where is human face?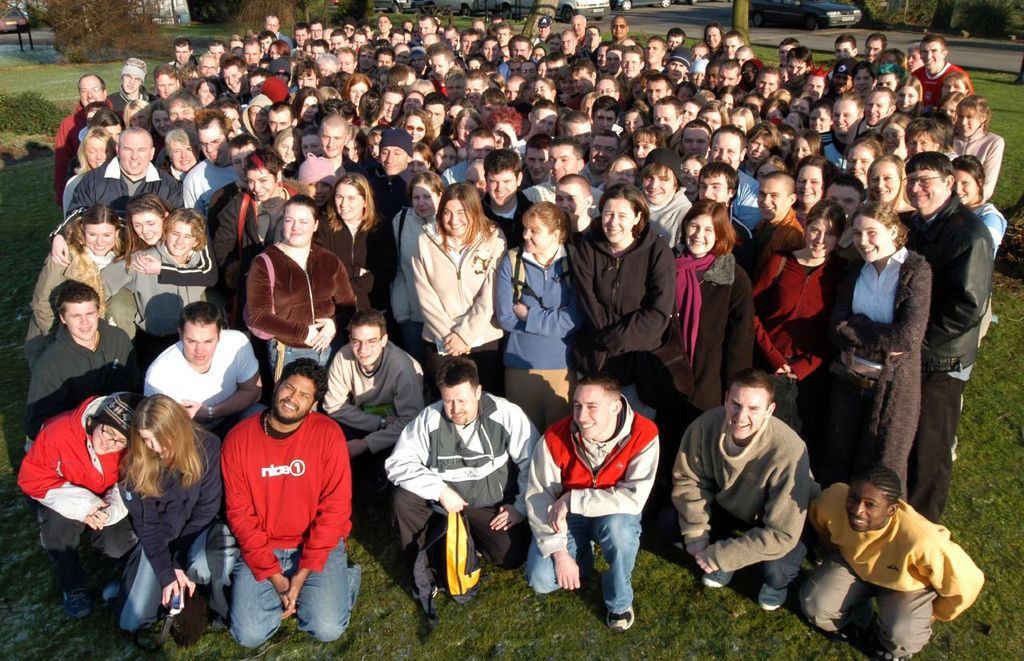
{"left": 643, "top": 174, "right": 670, "bottom": 205}.
